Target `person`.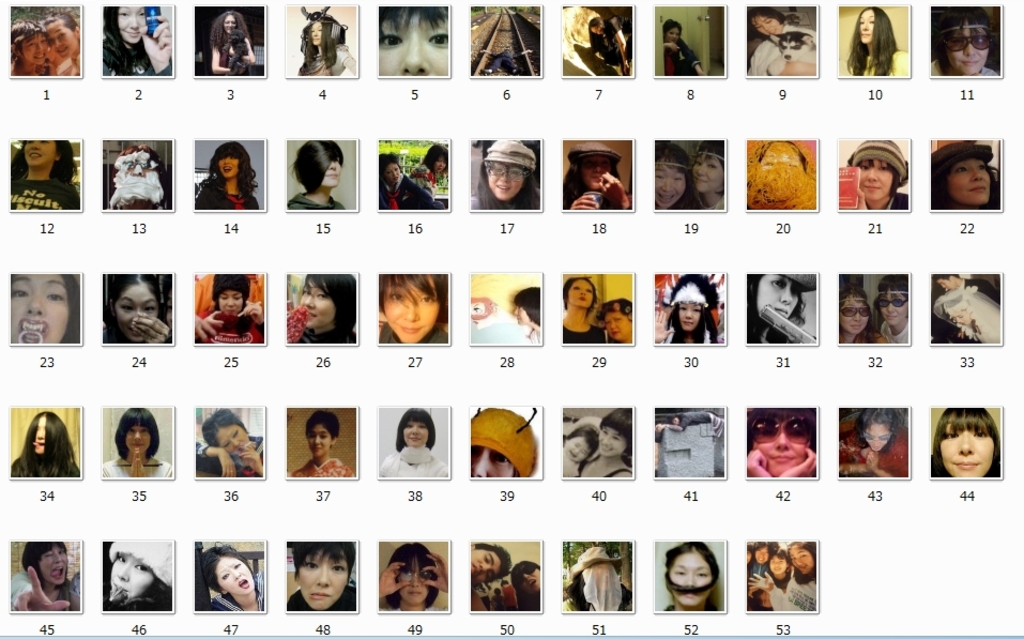
Target region: left=947, top=151, right=998, bottom=214.
